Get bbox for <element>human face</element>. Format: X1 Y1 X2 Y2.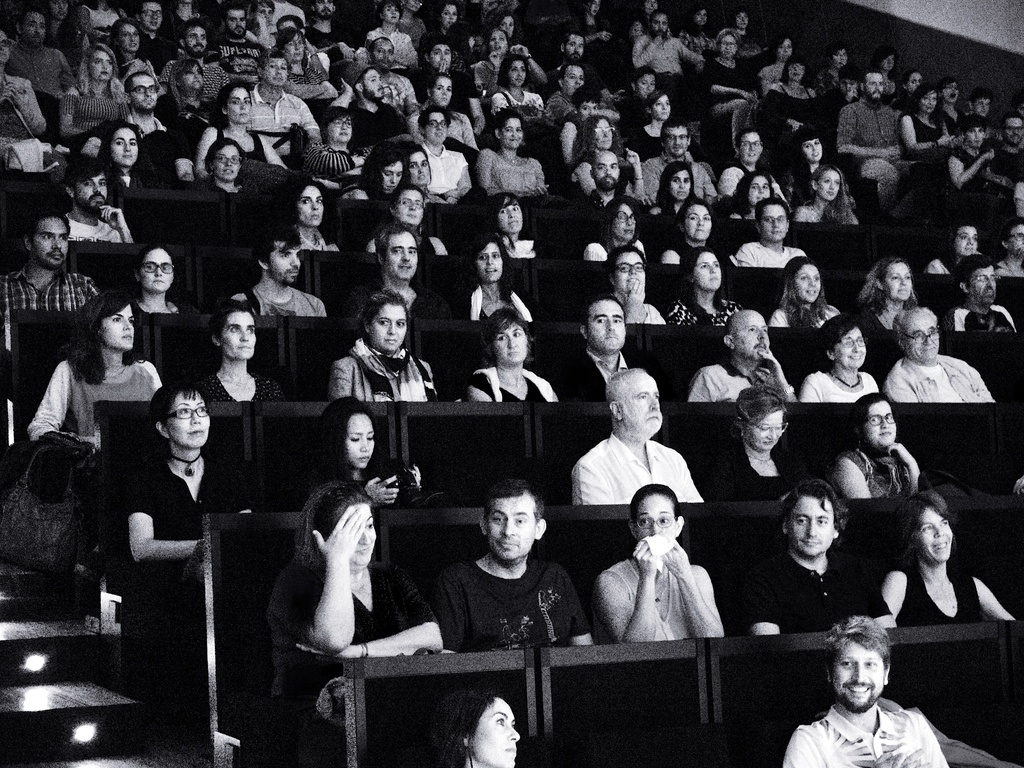
225 85 253 122.
